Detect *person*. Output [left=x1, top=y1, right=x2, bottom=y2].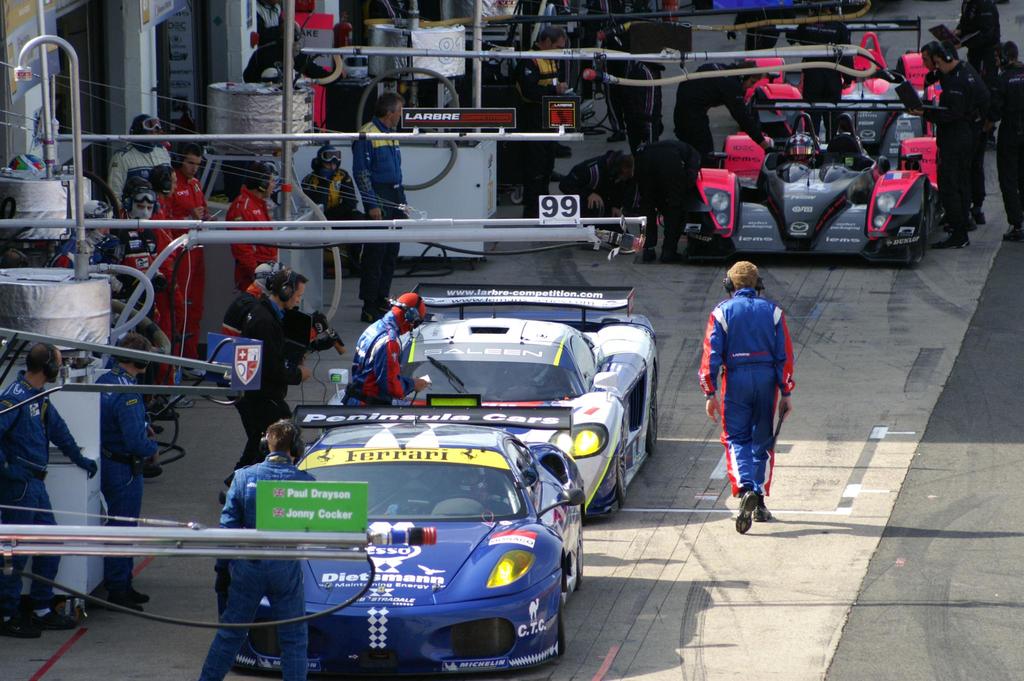
[left=174, top=140, right=219, bottom=382].
